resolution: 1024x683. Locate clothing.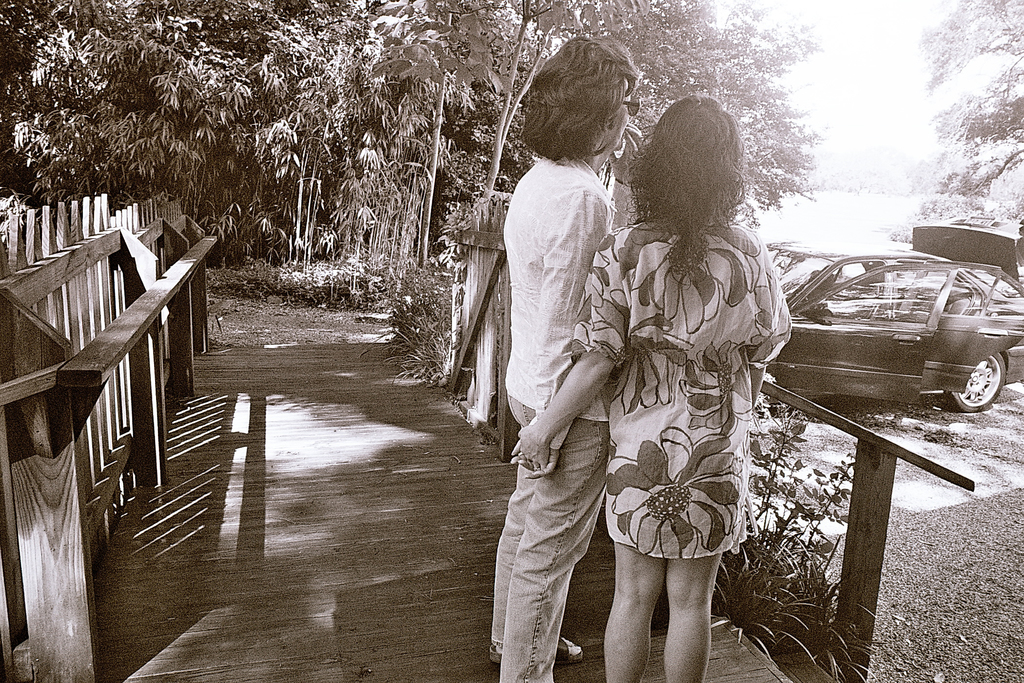
551:208:791:569.
